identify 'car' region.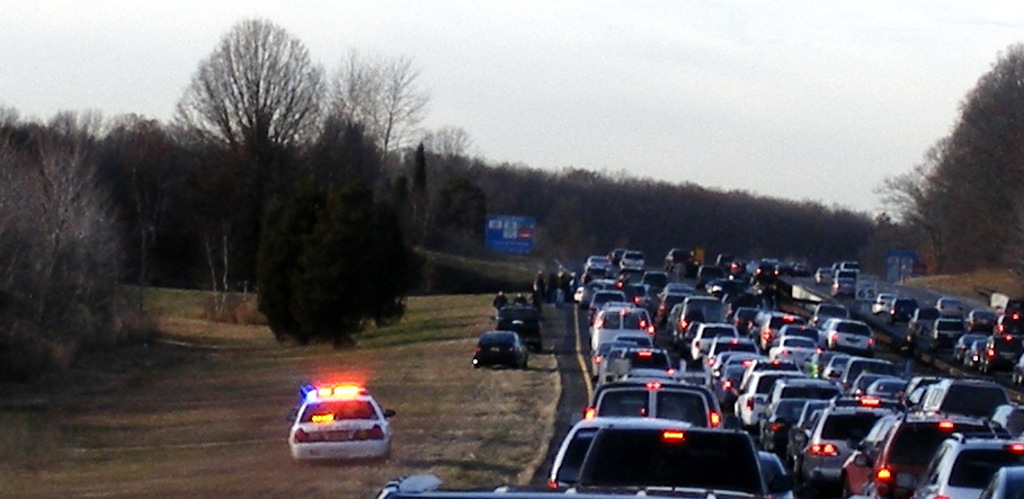
Region: 706/350/769/394.
